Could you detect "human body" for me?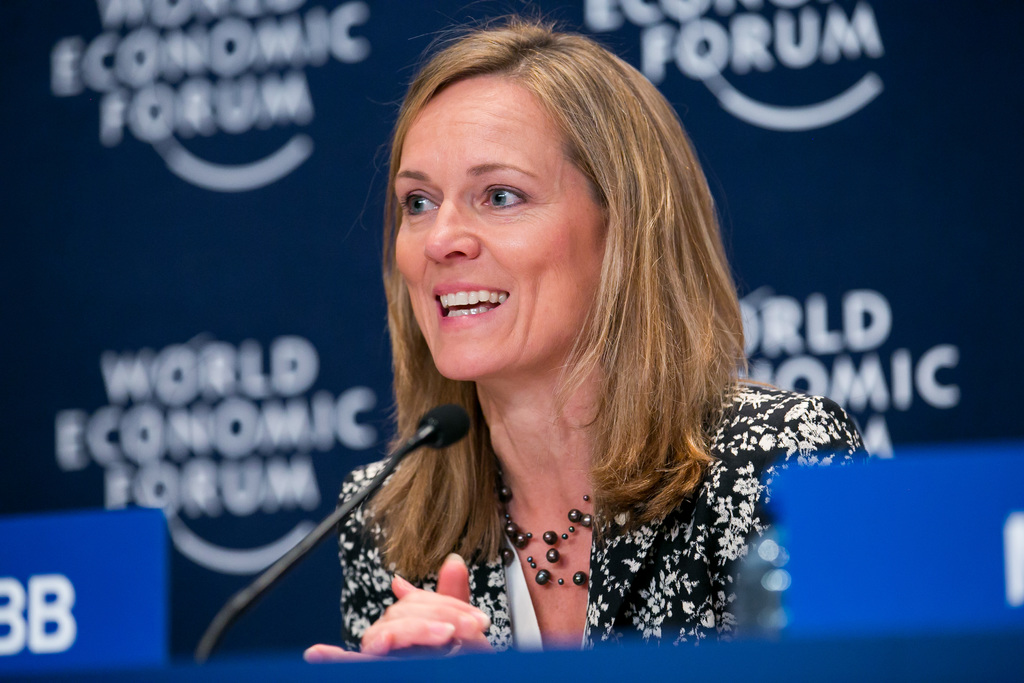
Detection result: 305/0/875/656.
